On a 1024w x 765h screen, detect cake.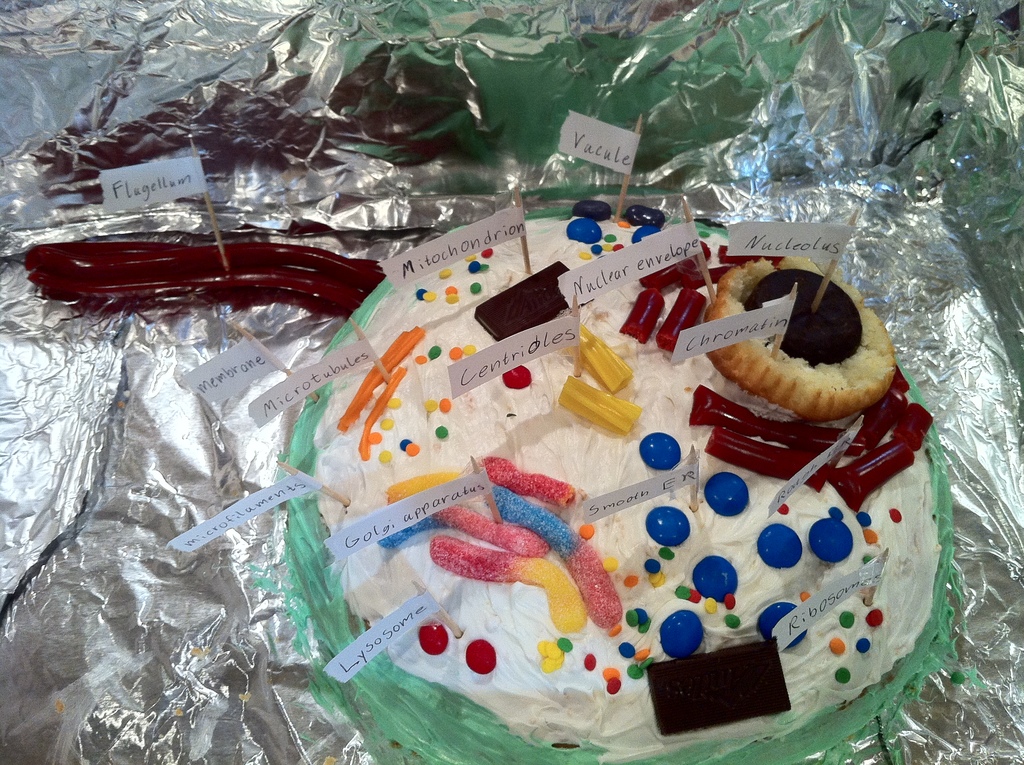
(284,199,956,764).
